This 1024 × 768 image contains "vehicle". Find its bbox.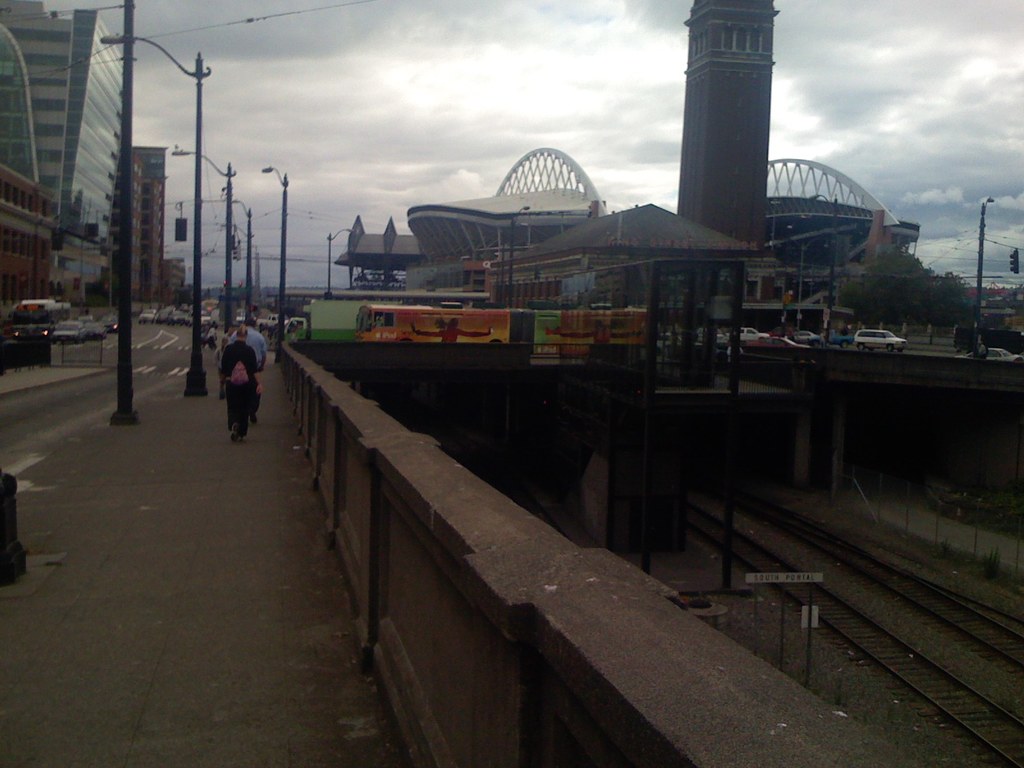
crop(276, 309, 646, 360).
